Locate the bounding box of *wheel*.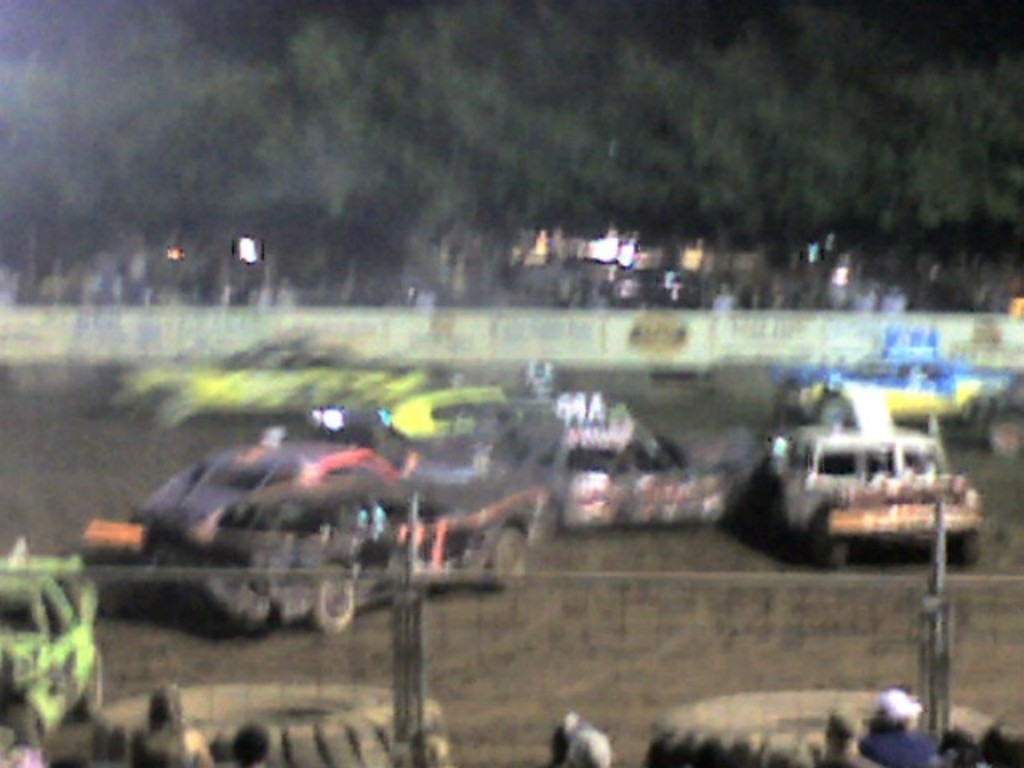
Bounding box: {"left": 304, "top": 562, "right": 357, "bottom": 635}.
